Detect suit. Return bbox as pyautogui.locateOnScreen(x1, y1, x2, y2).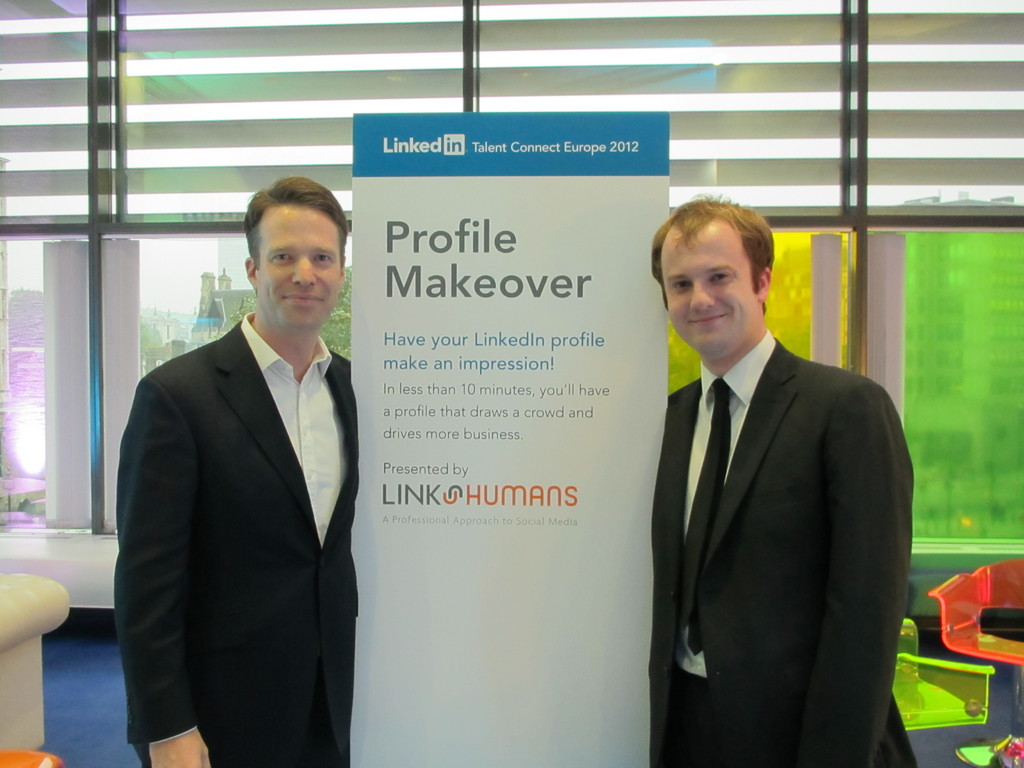
pyautogui.locateOnScreen(113, 309, 360, 767).
